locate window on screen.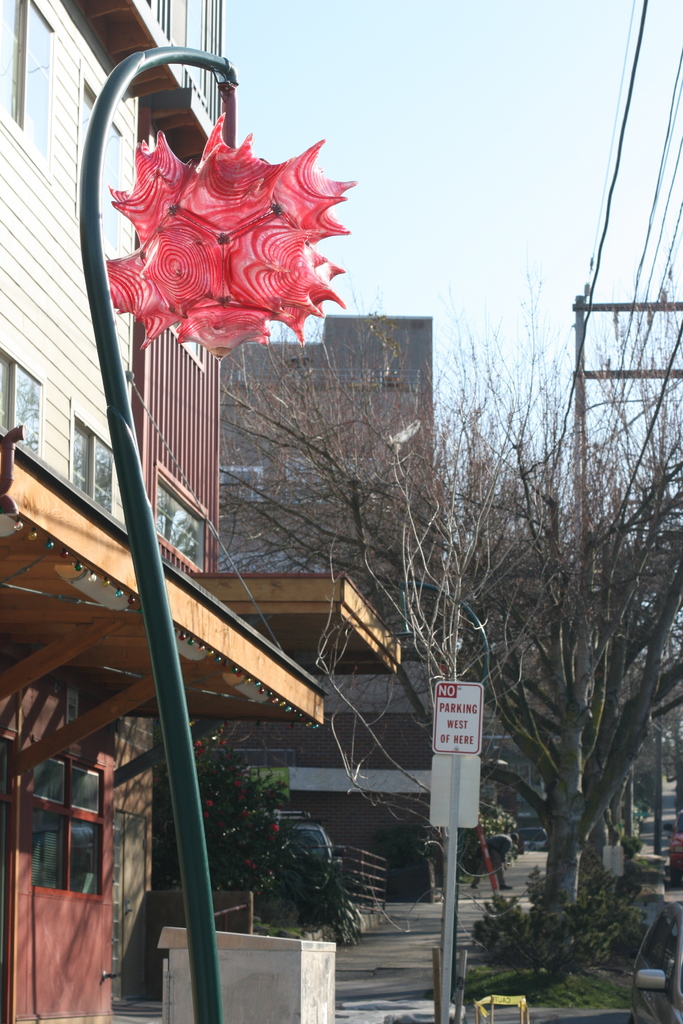
On screen at (279,459,334,504).
